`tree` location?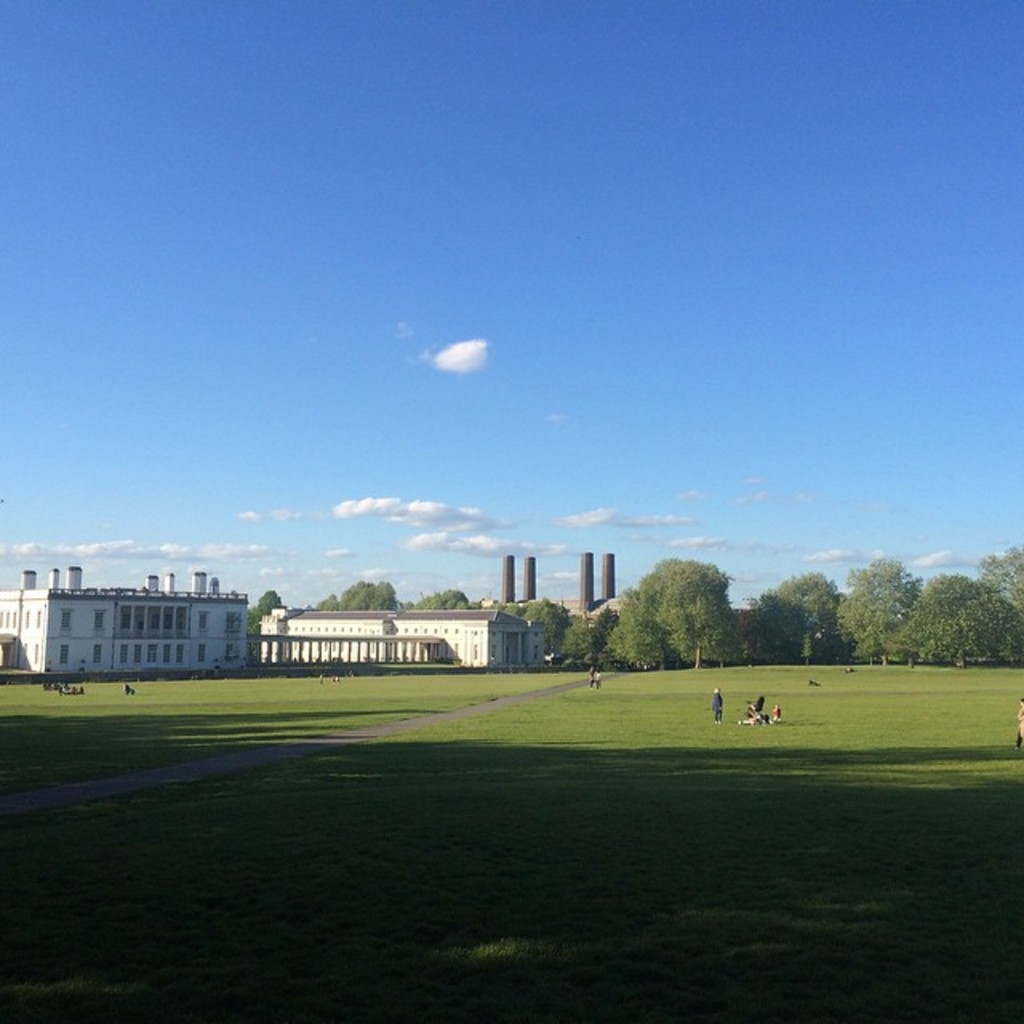
238, 581, 290, 630
